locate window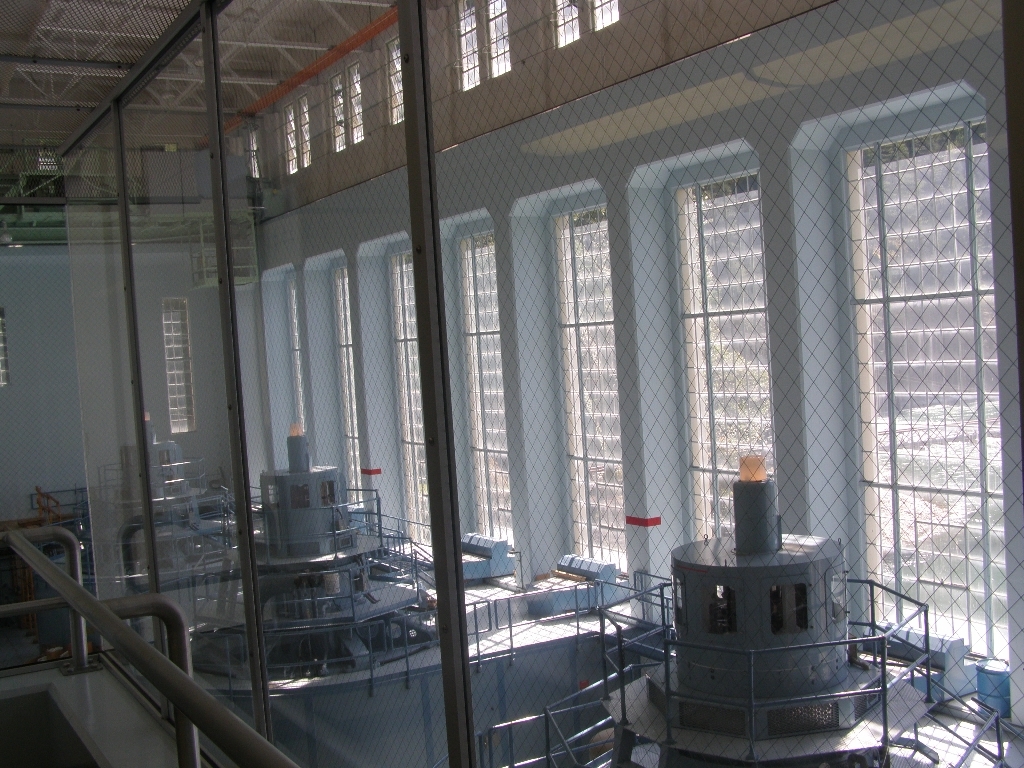
{"x1": 385, "y1": 247, "x2": 439, "y2": 552}
